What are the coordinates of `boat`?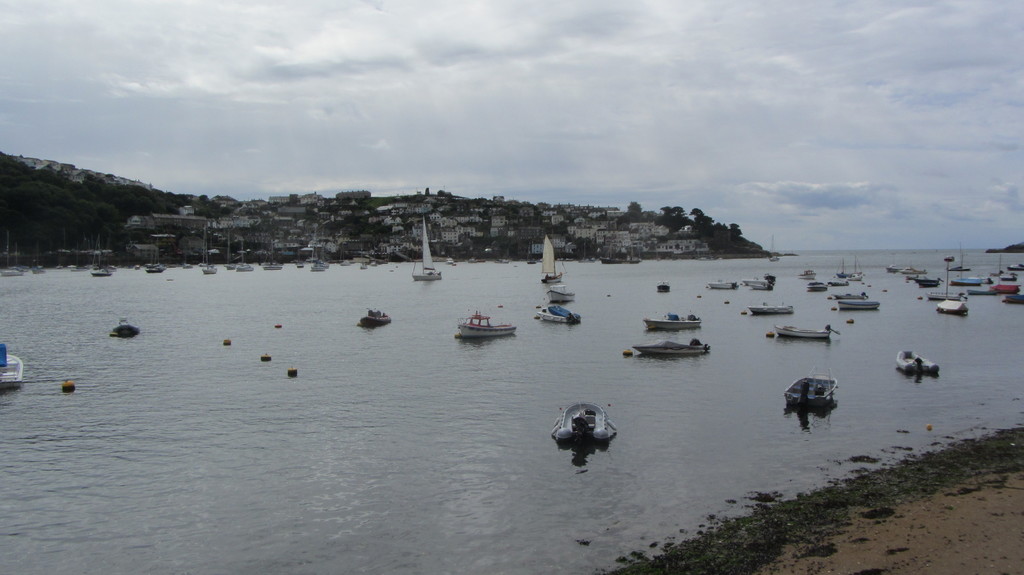
(913,278,942,288).
